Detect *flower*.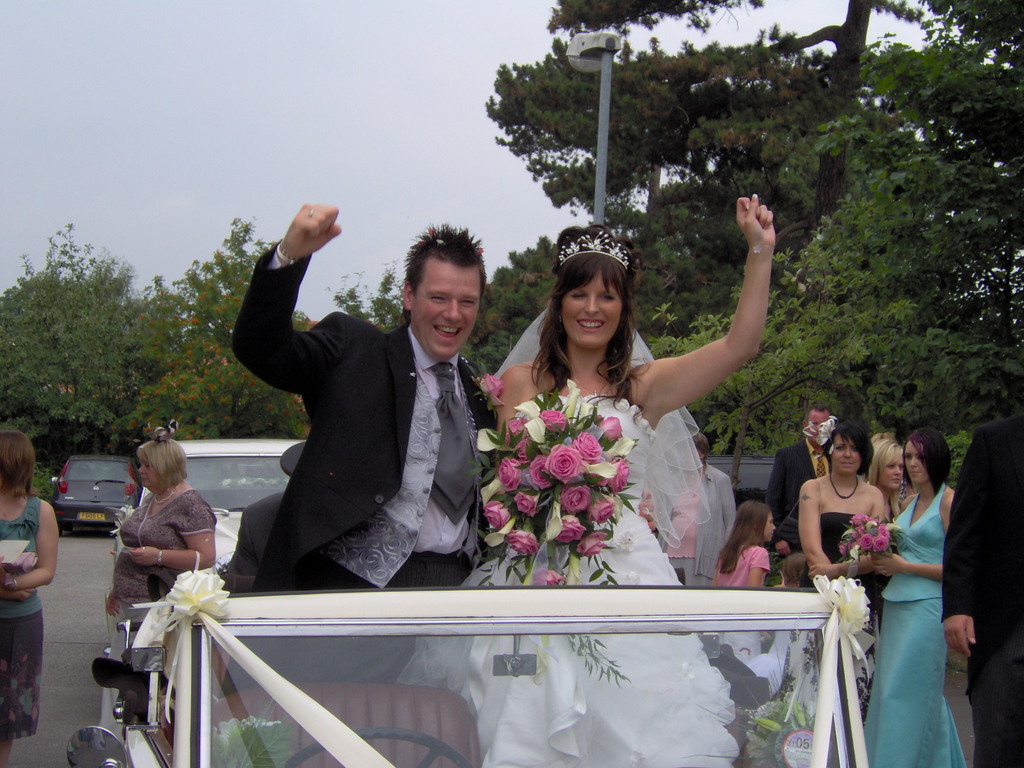
Detected at BBox(153, 565, 231, 628).
